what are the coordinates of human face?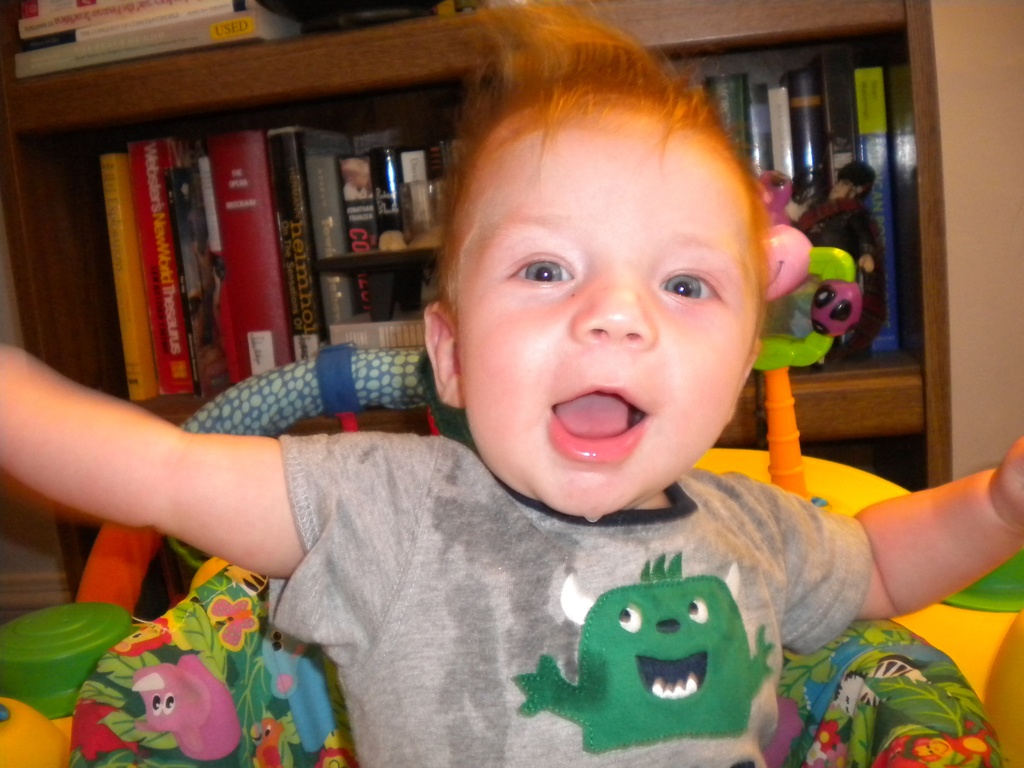
(431,71,764,509).
